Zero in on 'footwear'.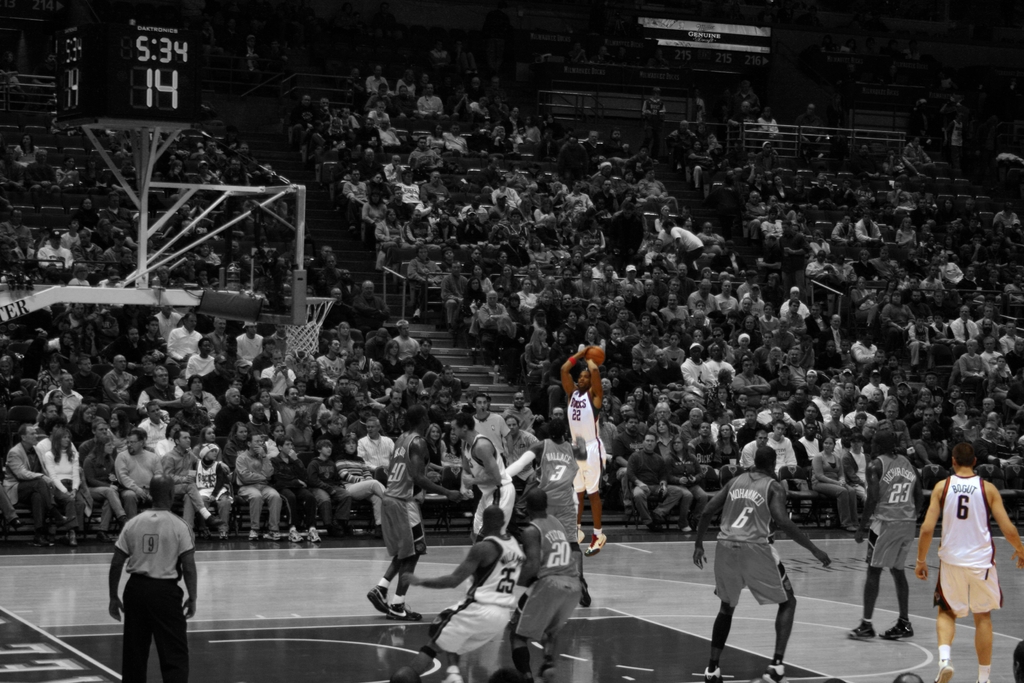
Zeroed in: box(438, 668, 462, 682).
